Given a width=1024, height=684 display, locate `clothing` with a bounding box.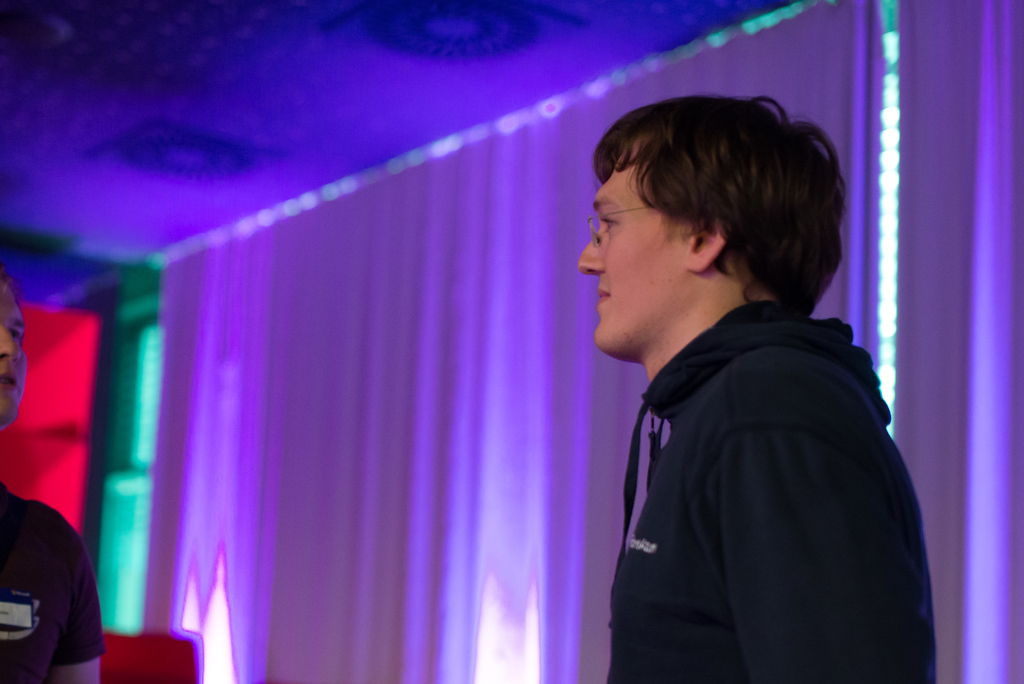
Located: (x1=601, y1=290, x2=955, y2=683).
